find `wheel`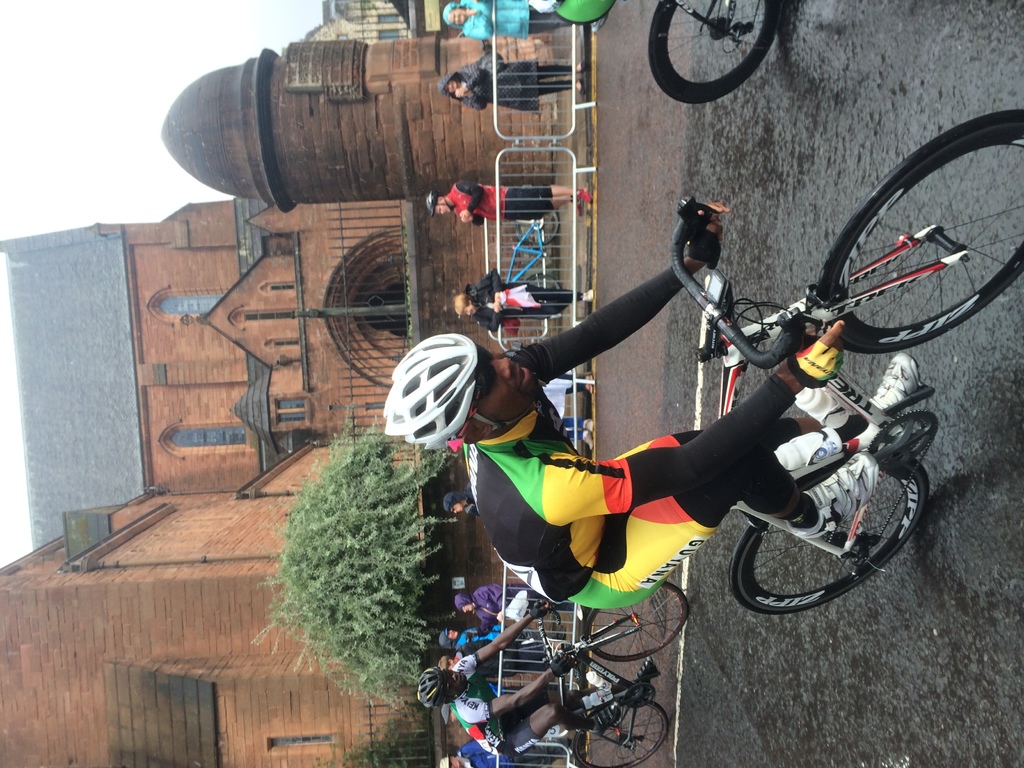
crop(647, 0, 783, 106)
